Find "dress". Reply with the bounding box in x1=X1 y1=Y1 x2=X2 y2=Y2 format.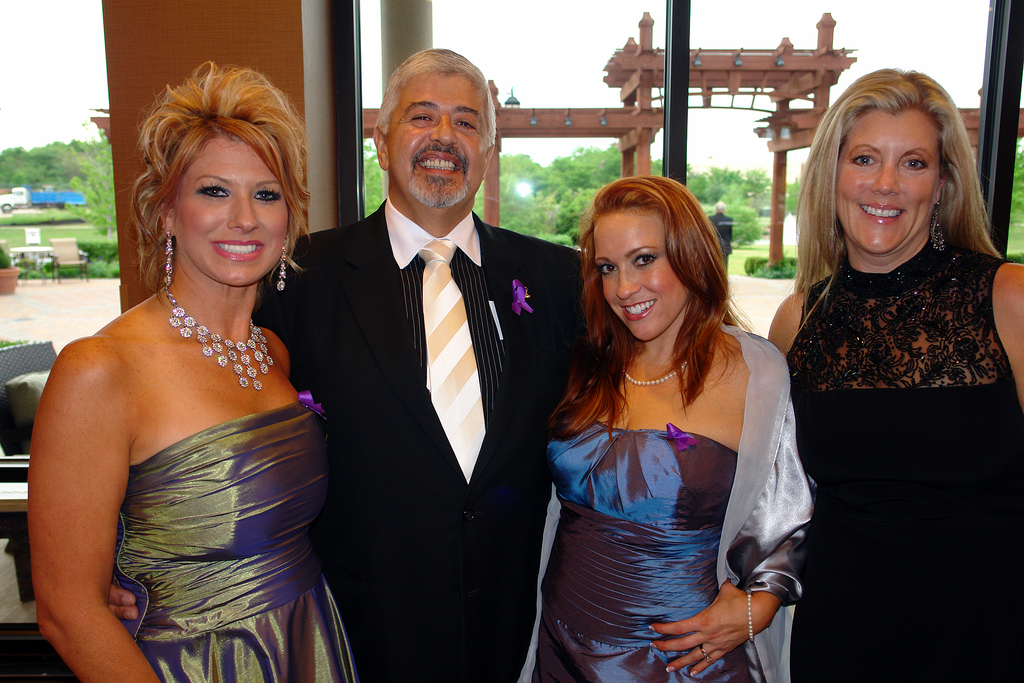
x1=110 y1=398 x2=356 y2=682.
